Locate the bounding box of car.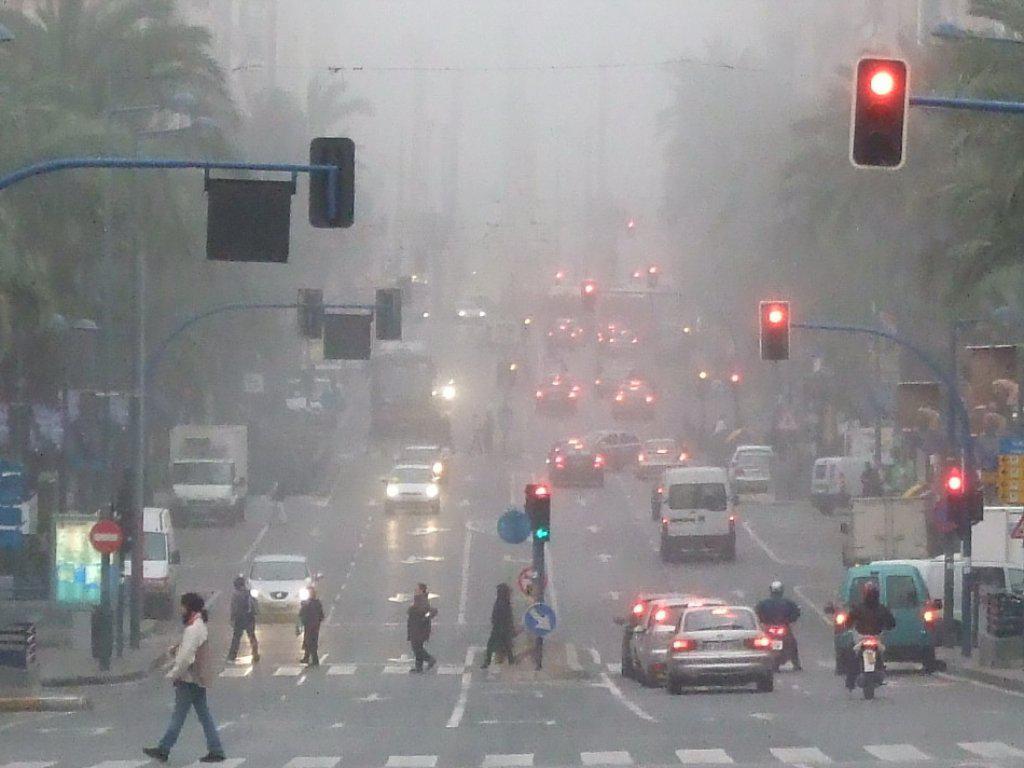
Bounding box: l=578, t=427, r=641, b=470.
